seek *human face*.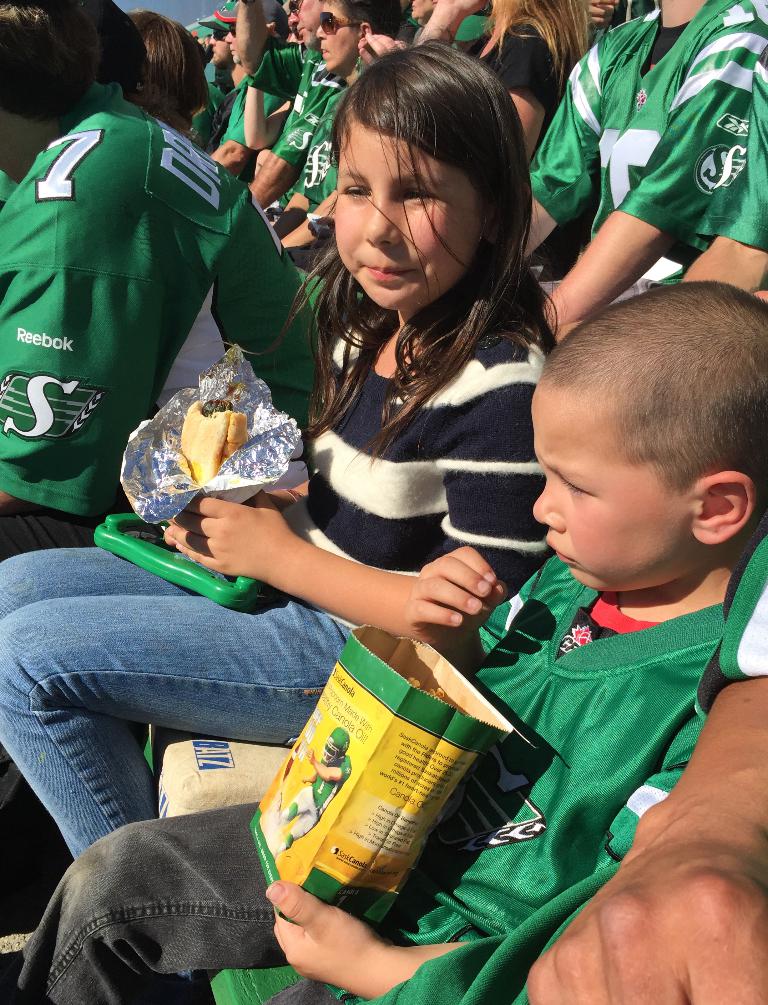
x1=407, y1=1, x2=430, y2=18.
